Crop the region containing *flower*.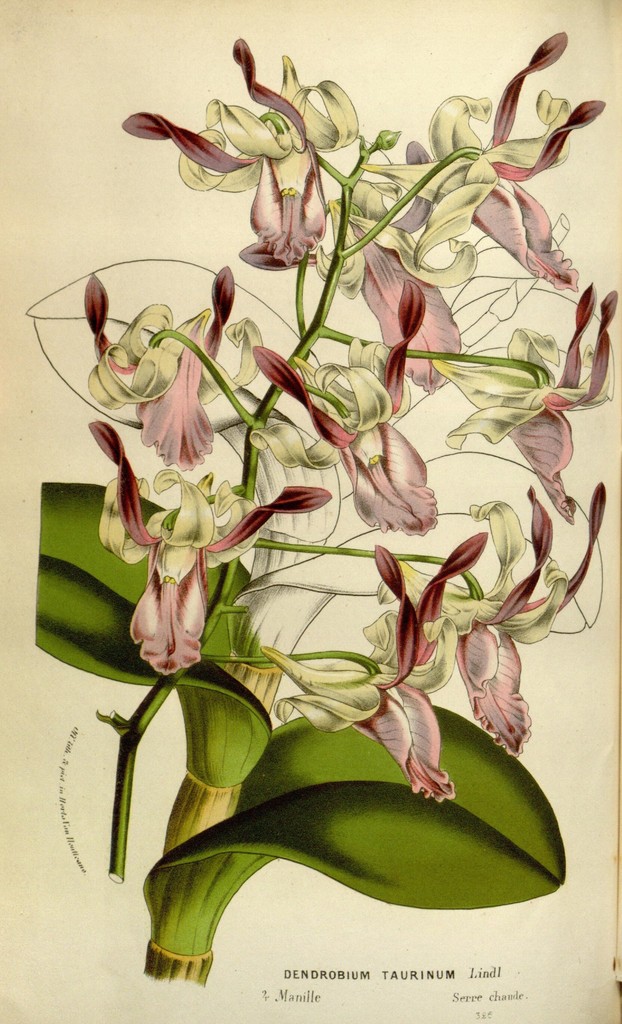
Crop region: (235,273,435,545).
